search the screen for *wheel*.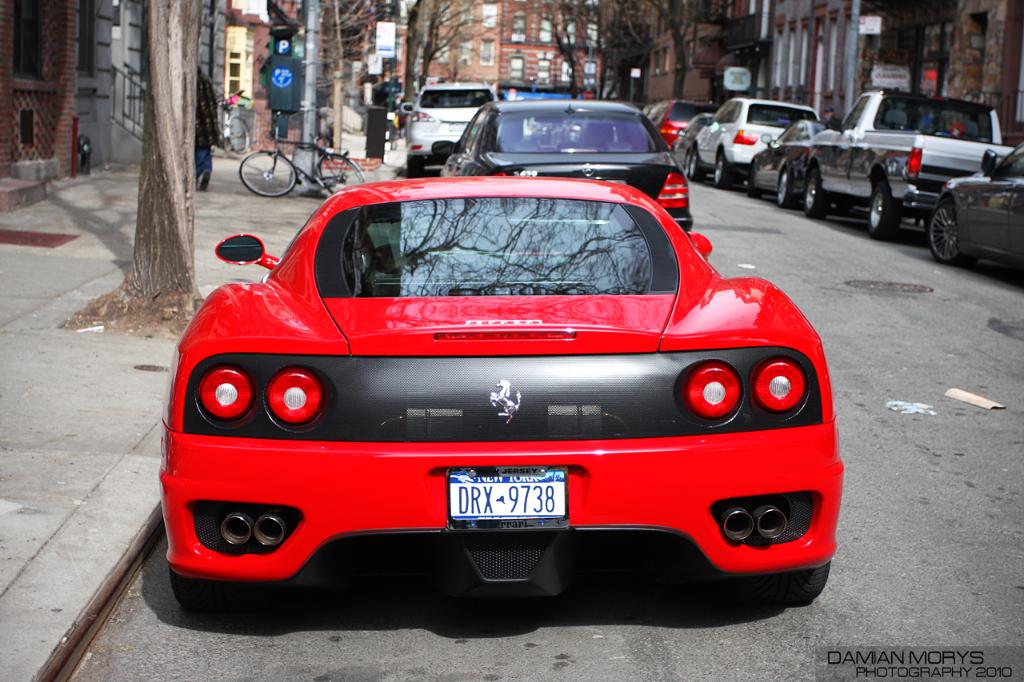
Found at bbox(687, 152, 700, 181).
